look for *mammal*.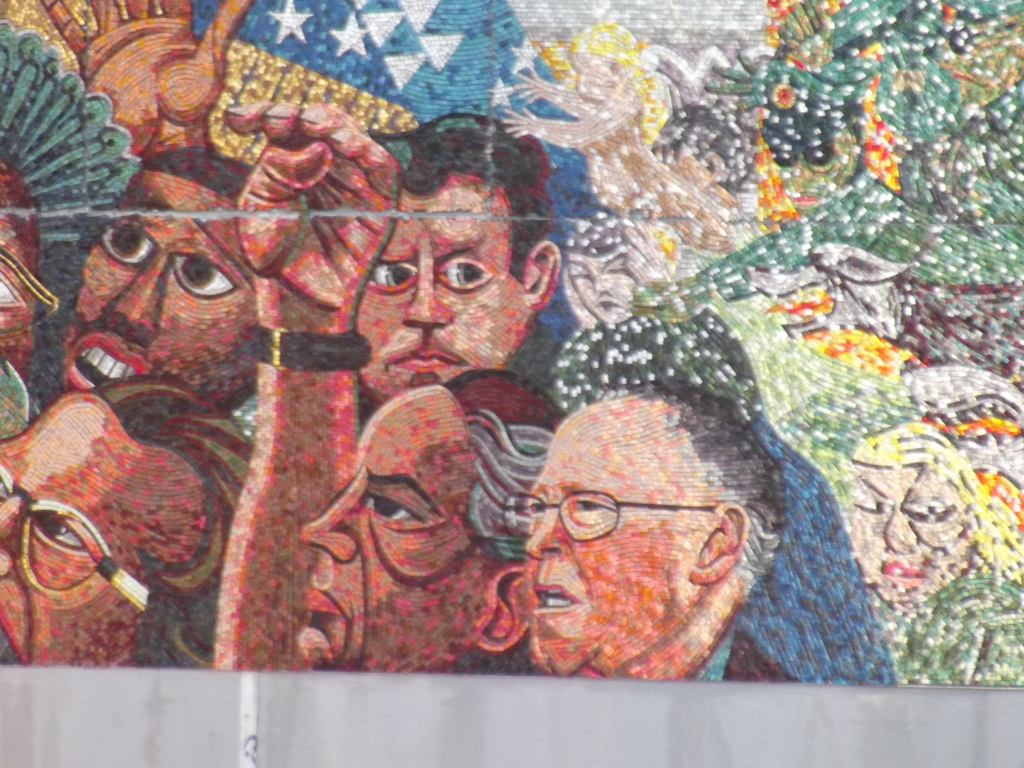
Found: [x1=65, y1=93, x2=406, y2=676].
